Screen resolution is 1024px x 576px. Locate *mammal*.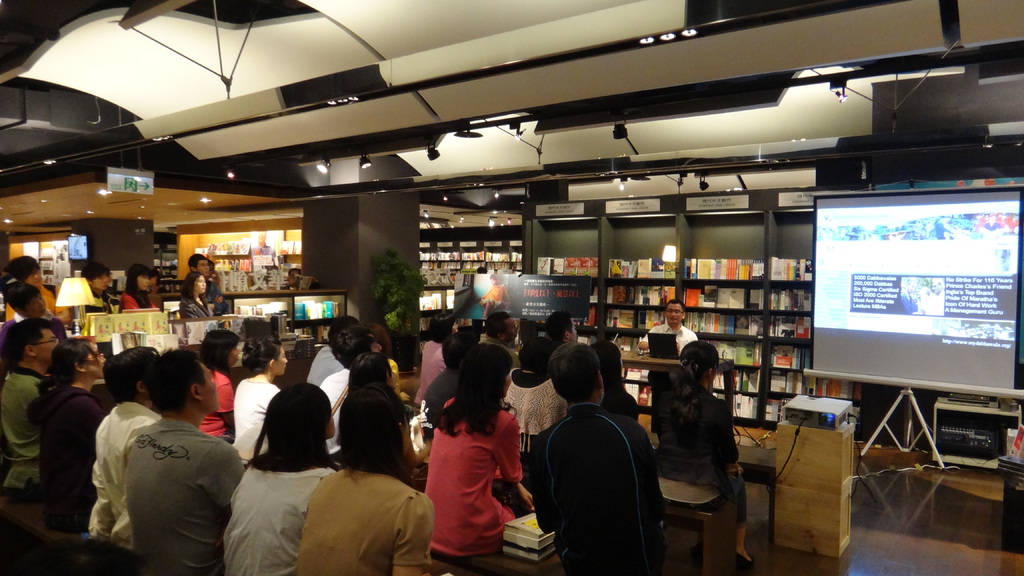
(left=125, top=346, right=251, bottom=575).
